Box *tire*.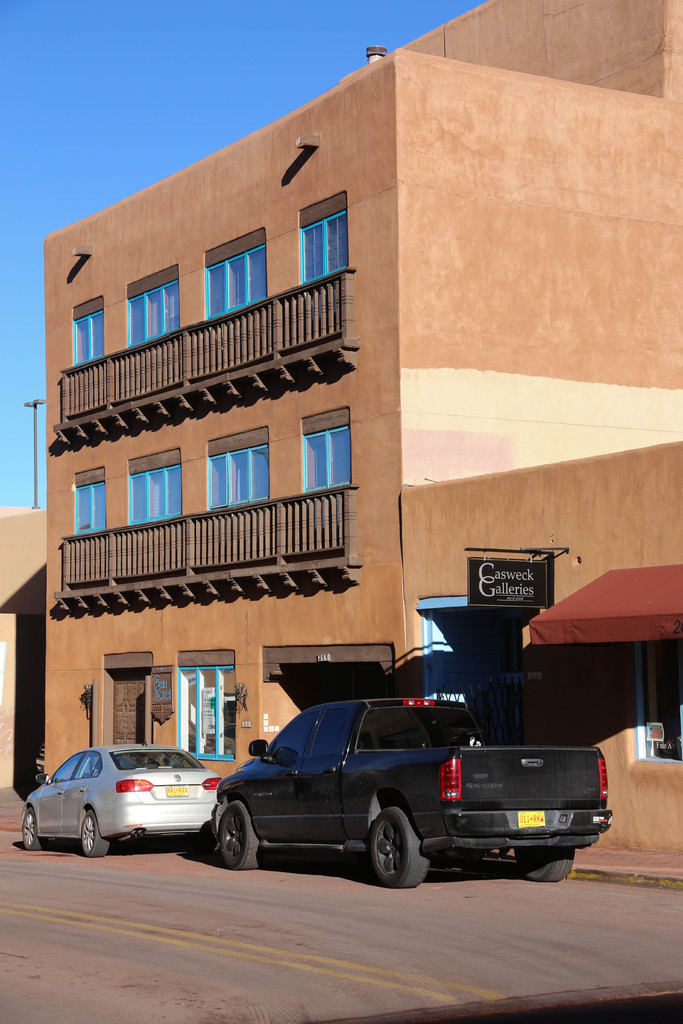
select_region(362, 815, 437, 889).
